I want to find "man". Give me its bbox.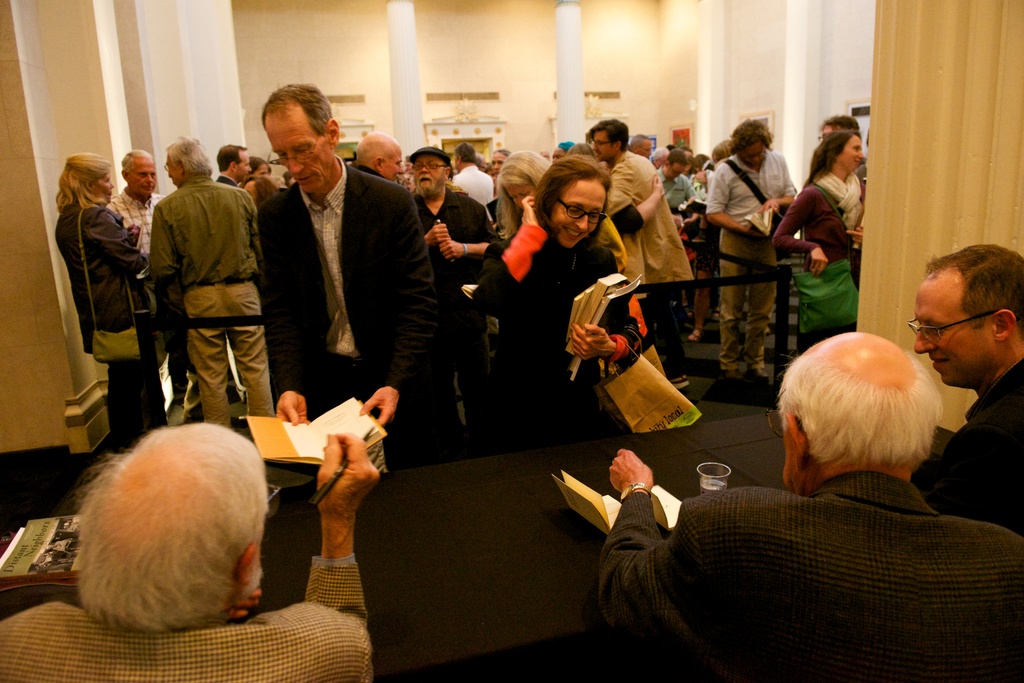
<bbox>700, 111, 784, 392</bbox>.
